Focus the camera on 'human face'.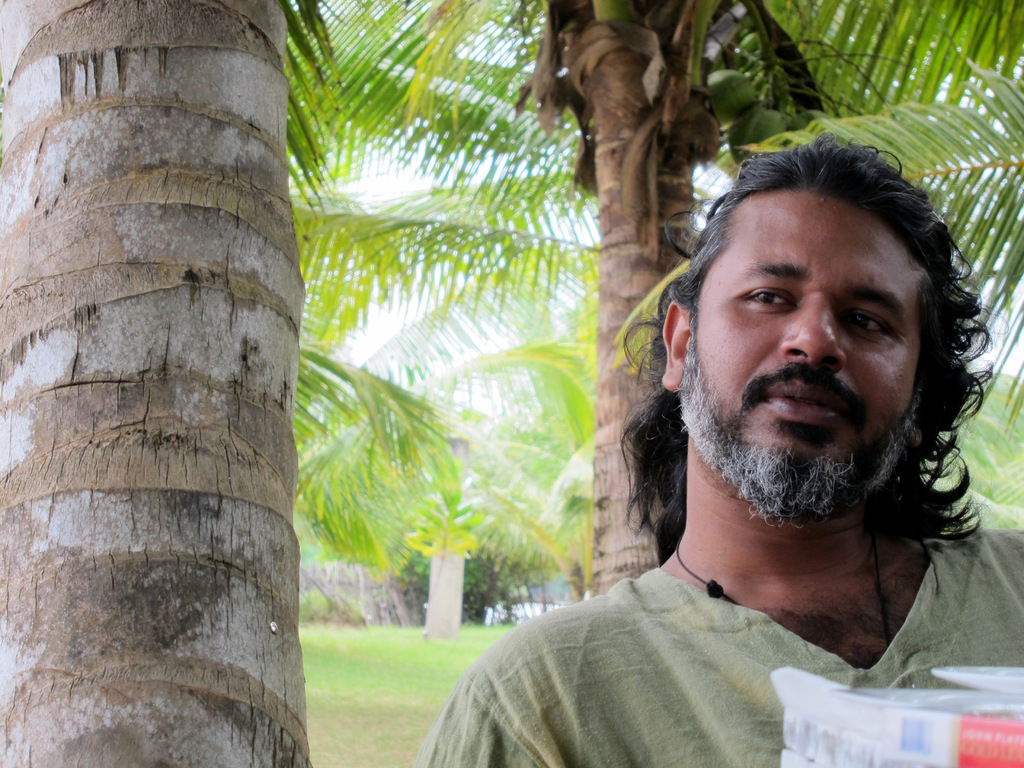
Focus region: <box>694,188,927,468</box>.
